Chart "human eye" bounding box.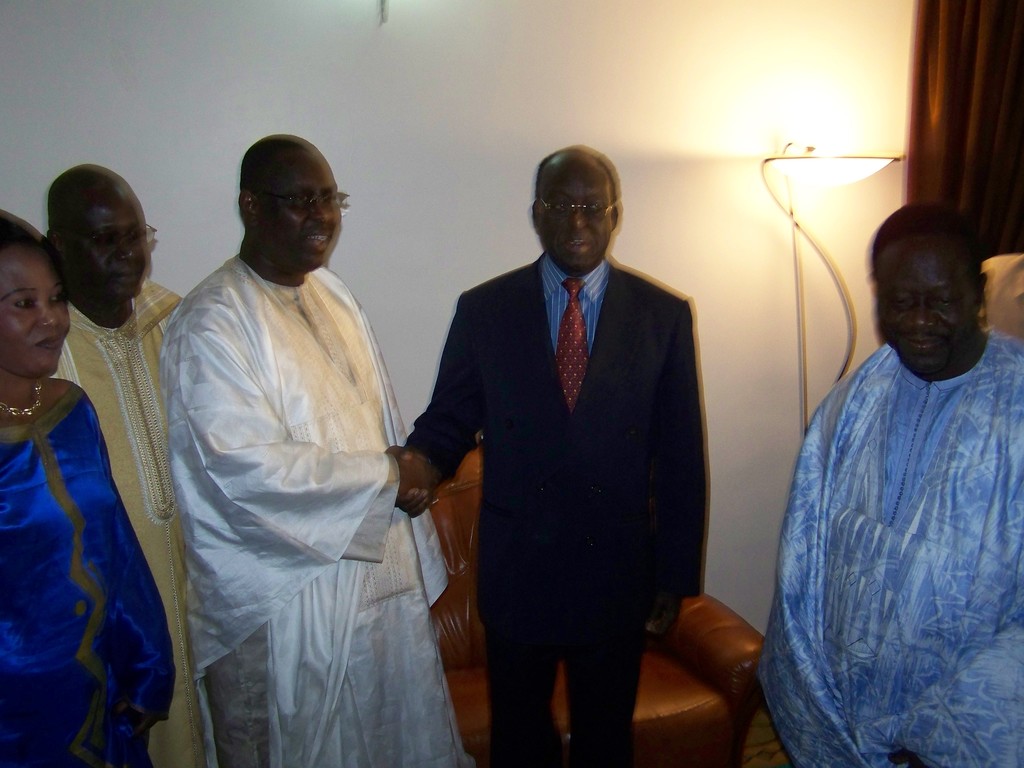
Charted: l=547, t=198, r=567, b=212.
